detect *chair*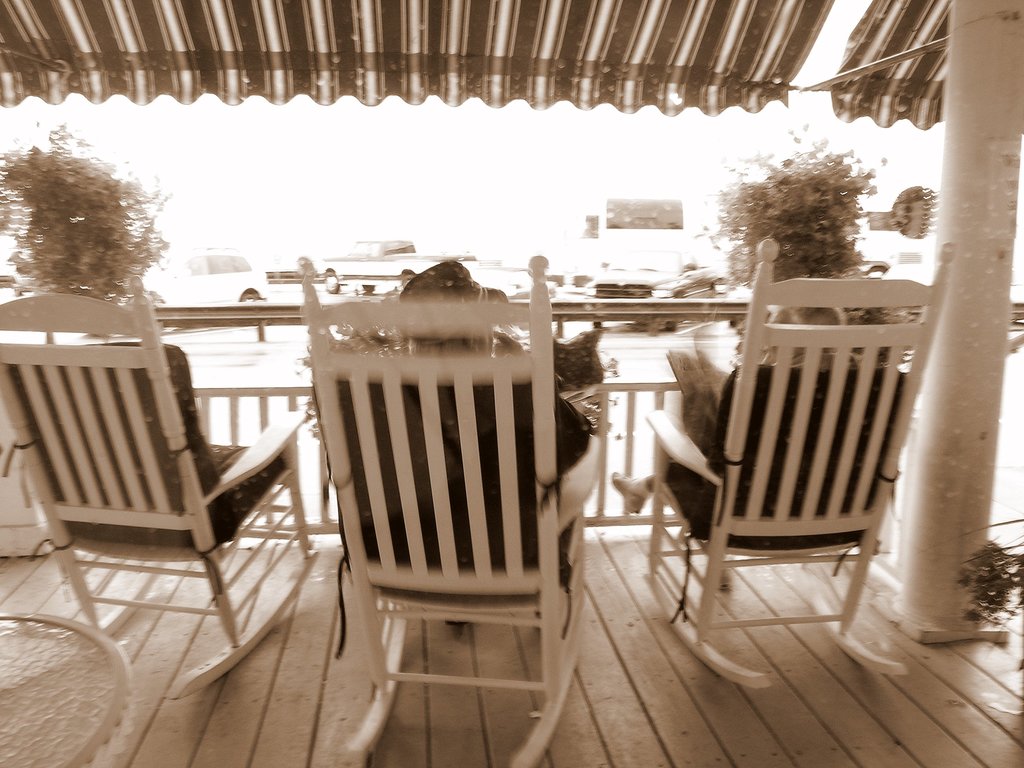
{"left": 620, "top": 238, "right": 956, "bottom": 684}
